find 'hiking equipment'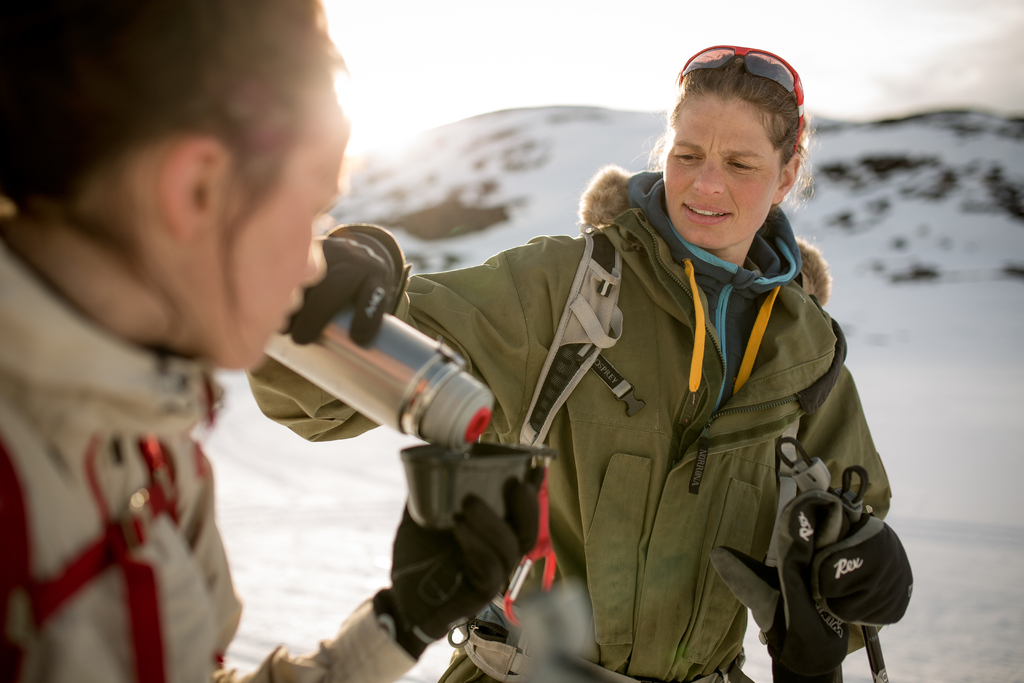
bbox(714, 484, 863, 682)
